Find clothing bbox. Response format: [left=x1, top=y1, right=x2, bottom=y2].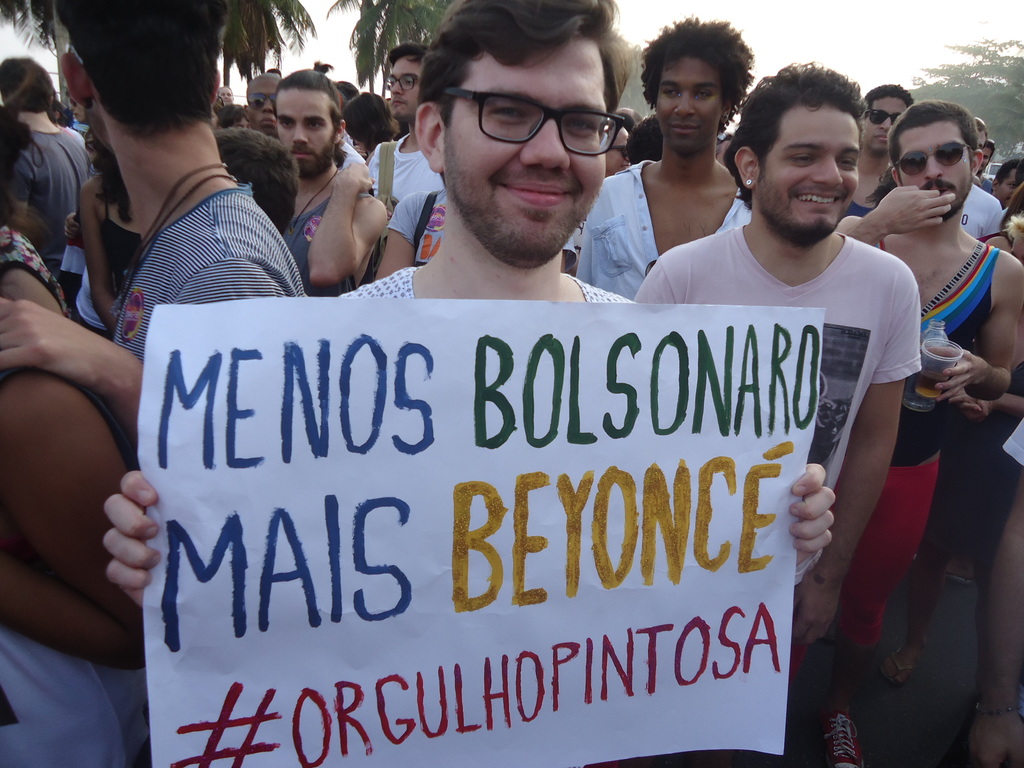
[left=368, top=180, right=454, bottom=245].
